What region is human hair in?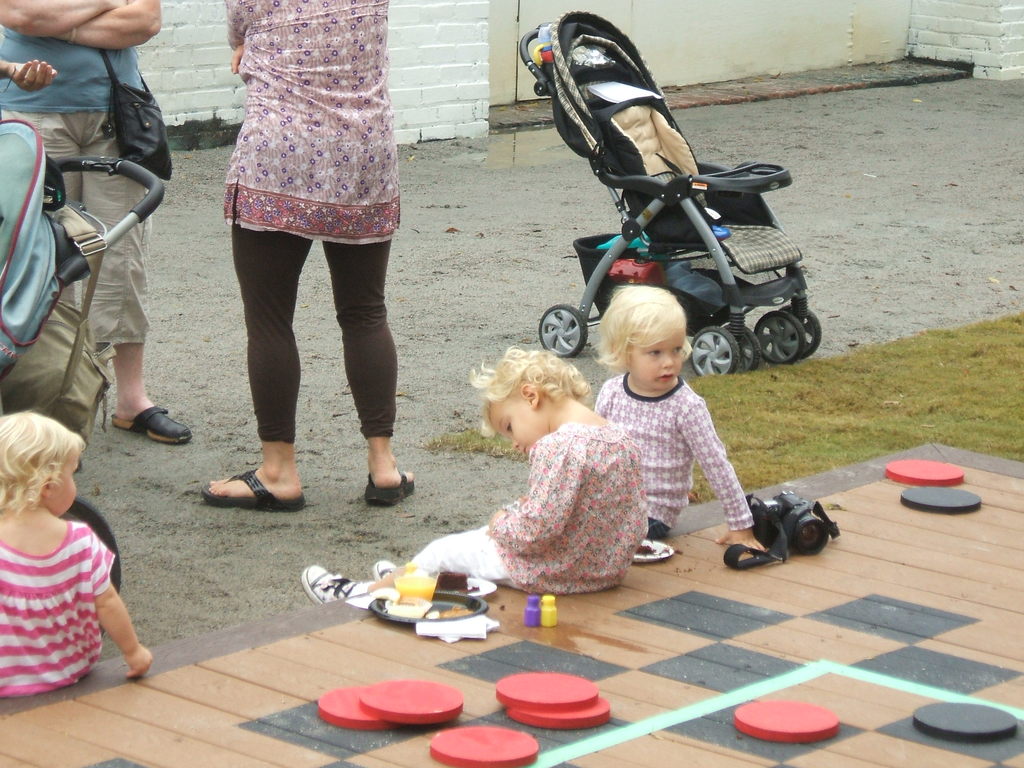
<bbox>600, 276, 708, 383</bbox>.
